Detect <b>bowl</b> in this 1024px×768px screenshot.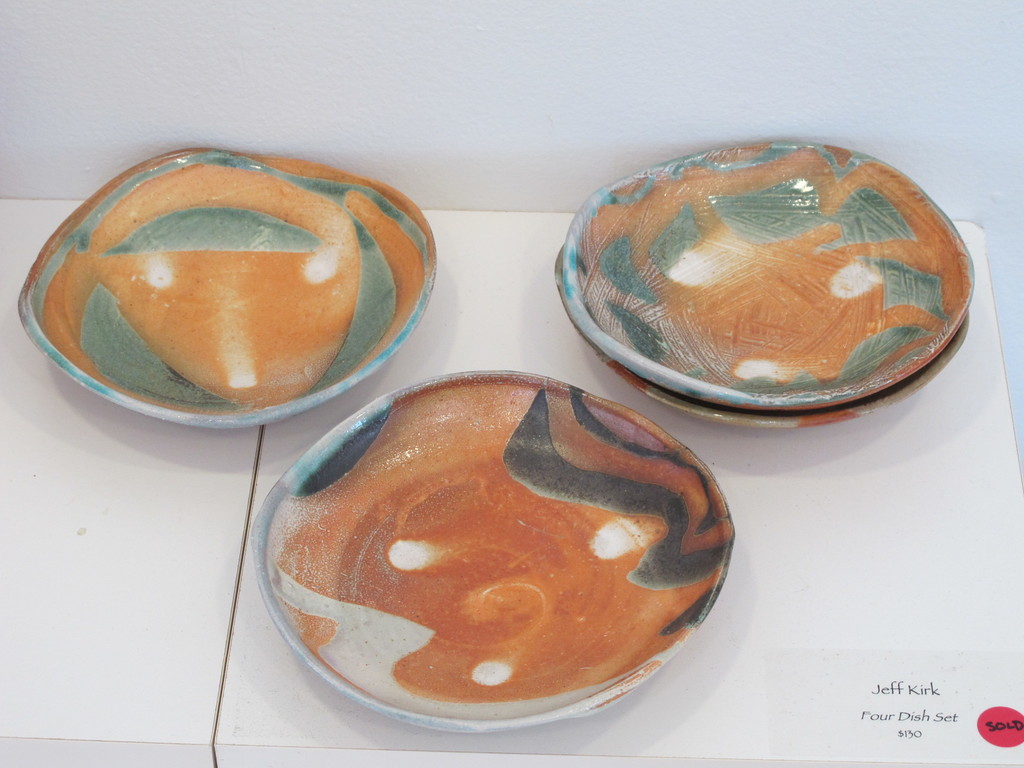
Detection: box(588, 315, 968, 431).
